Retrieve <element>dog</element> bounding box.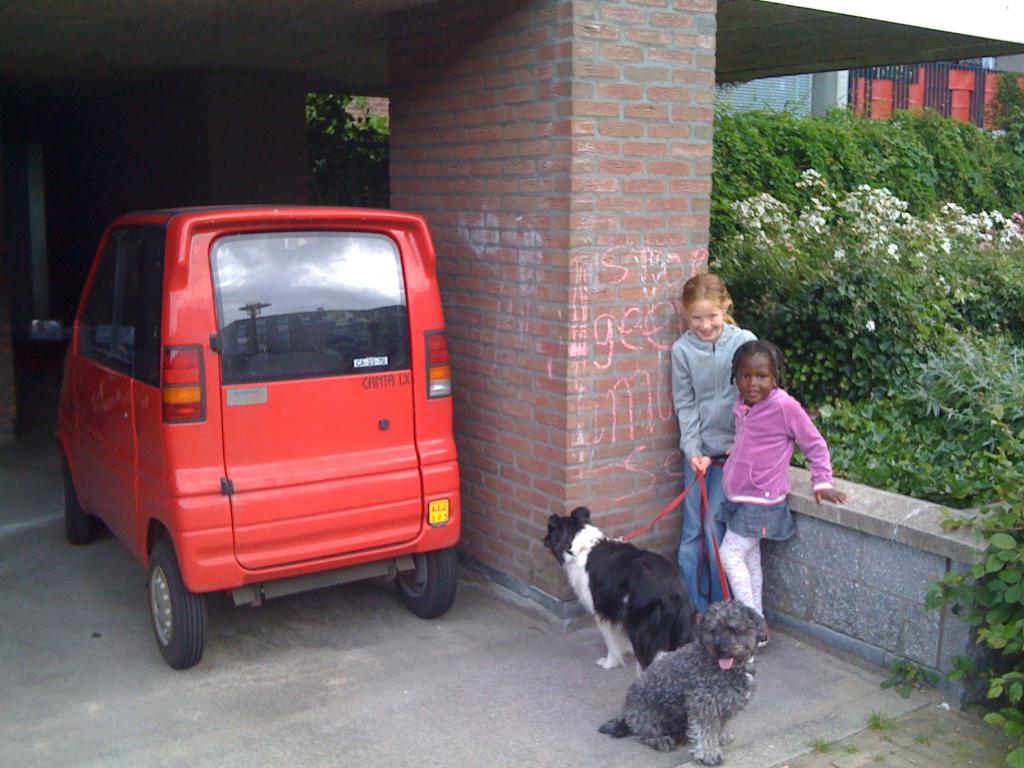
Bounding box: crop(596, 600, 768, 767).
